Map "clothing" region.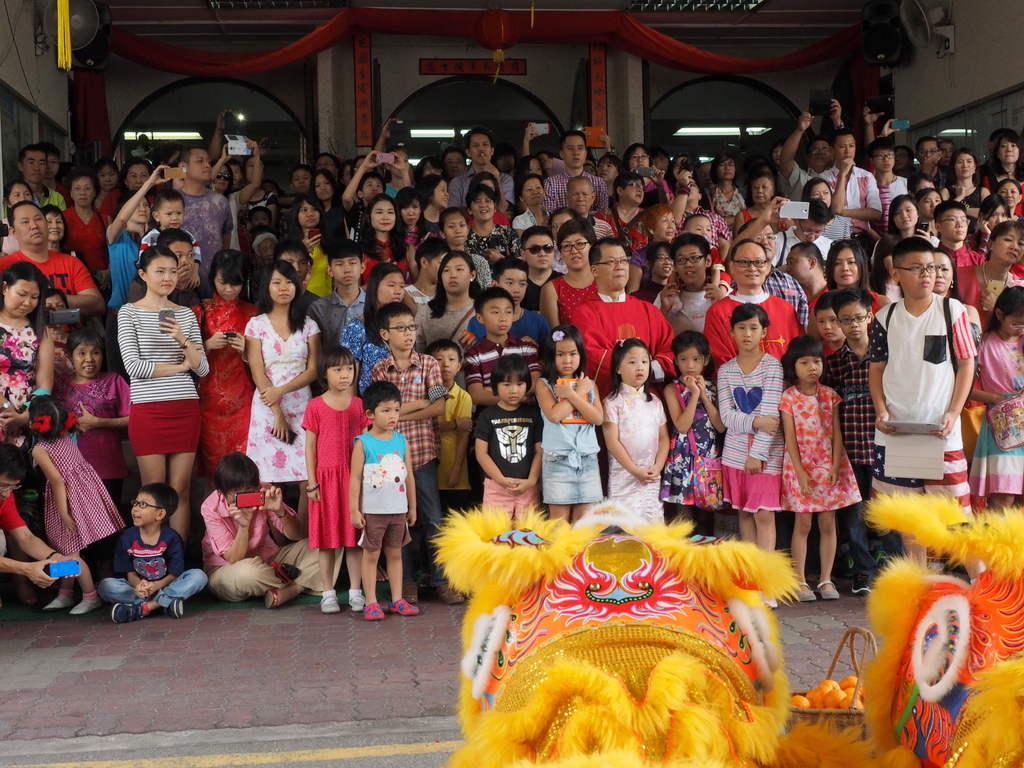
Mapped to 380/351/447/582.
